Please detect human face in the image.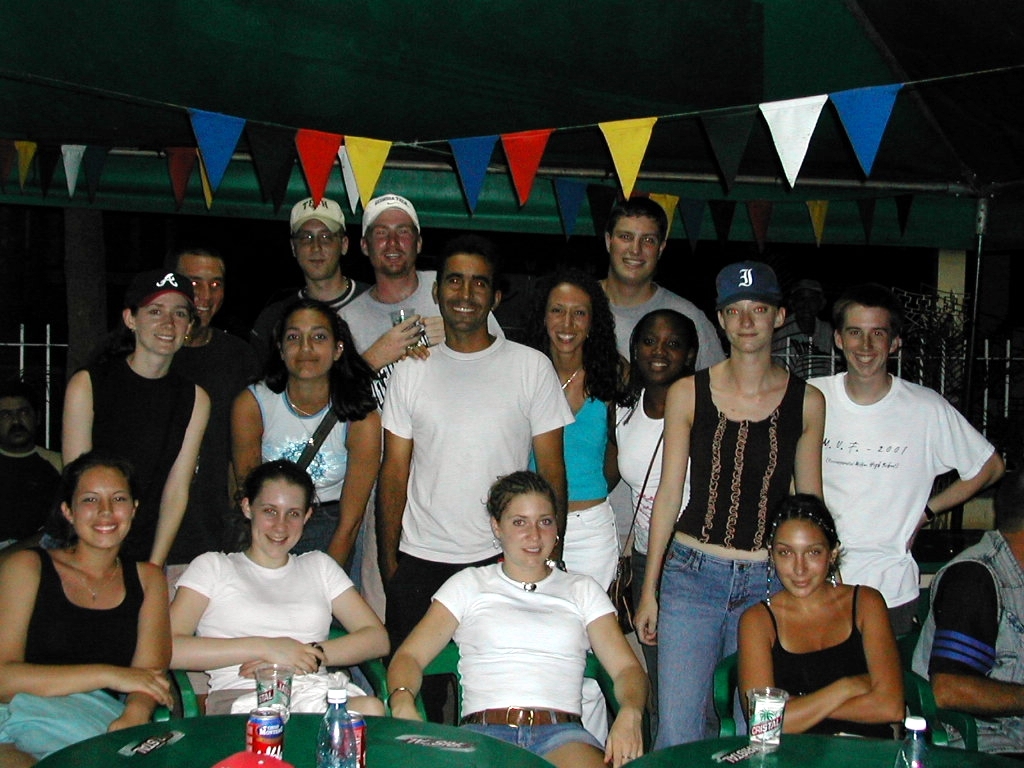
bbox=[178, 254, 231, 319].
